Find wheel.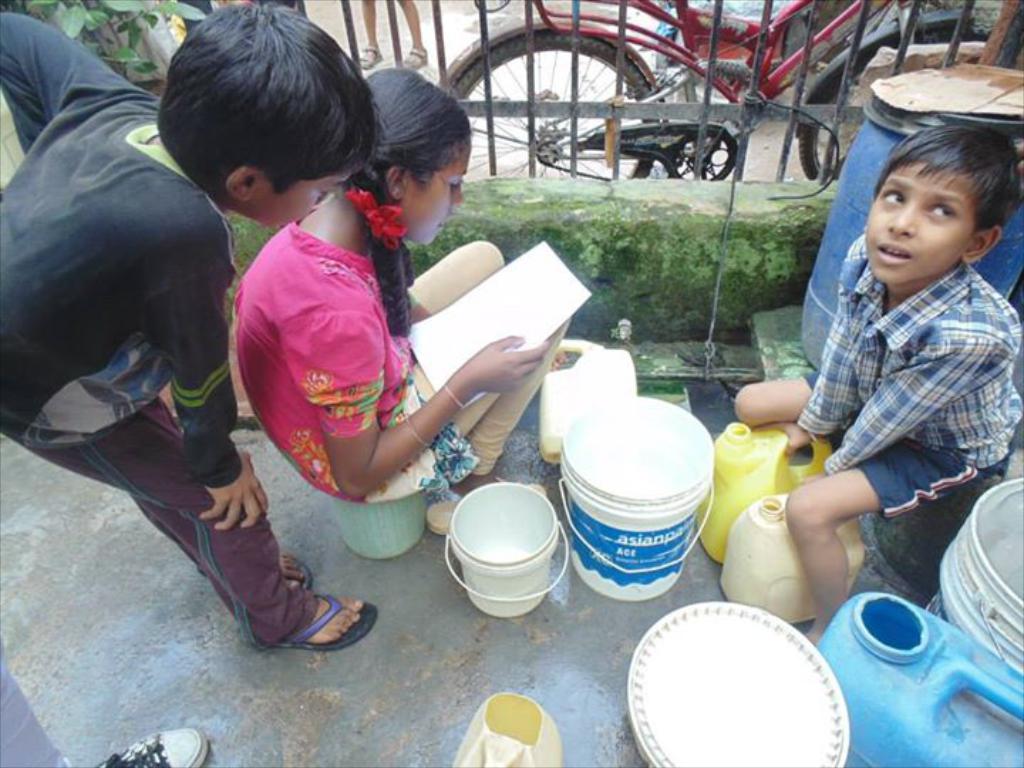
crop(795, 14, 1001, 188).
